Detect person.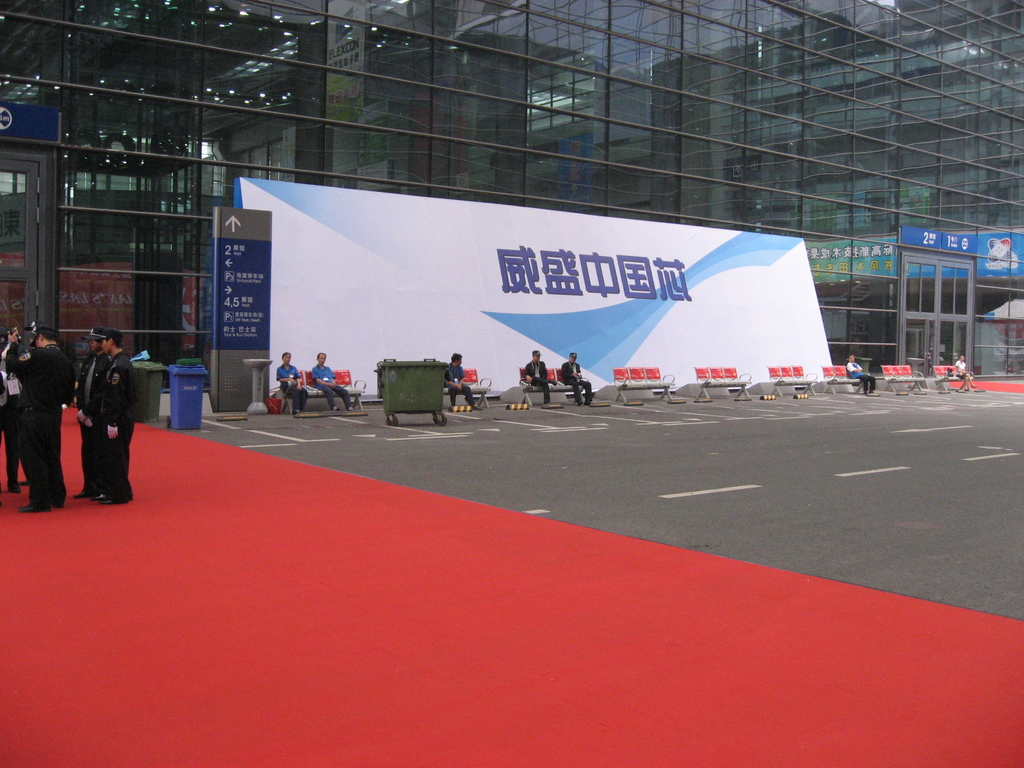
Detected at 0, 325, 24, 495.
